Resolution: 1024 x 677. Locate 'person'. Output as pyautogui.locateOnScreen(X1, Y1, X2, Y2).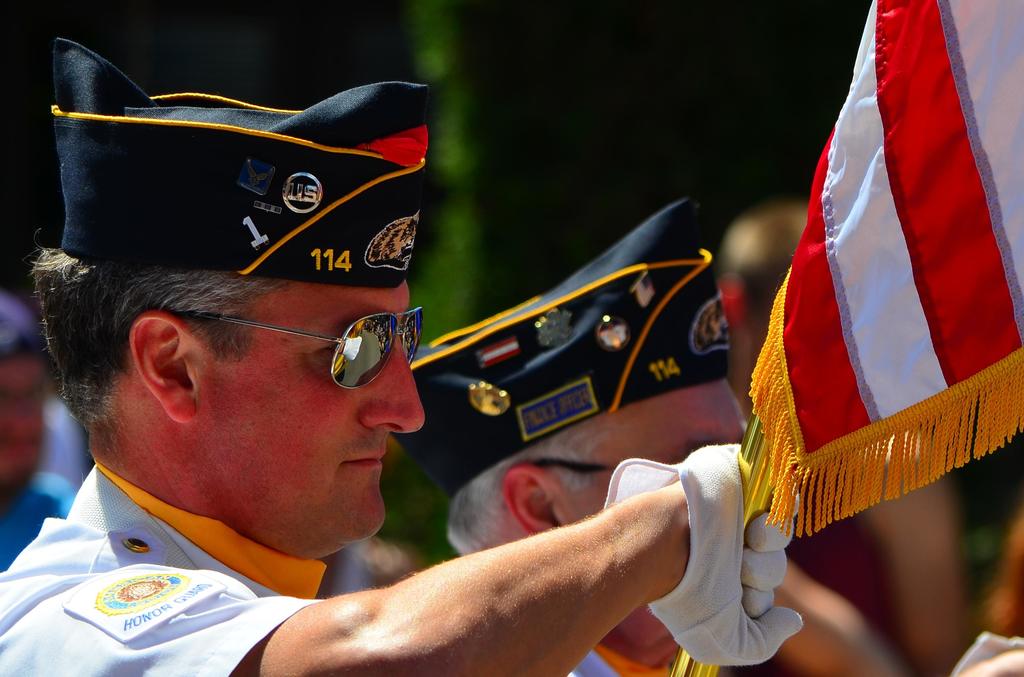
pyautogui.locateOnScreen(12, 43, 547, 676).
